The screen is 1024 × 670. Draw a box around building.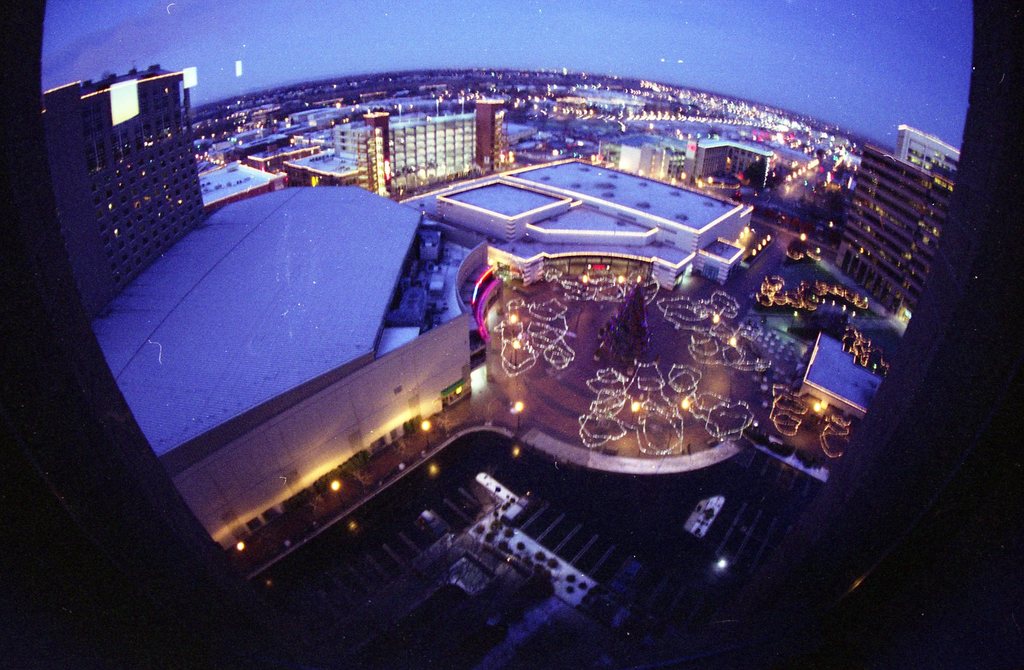
l=355, t=92, r=509, b=201.
